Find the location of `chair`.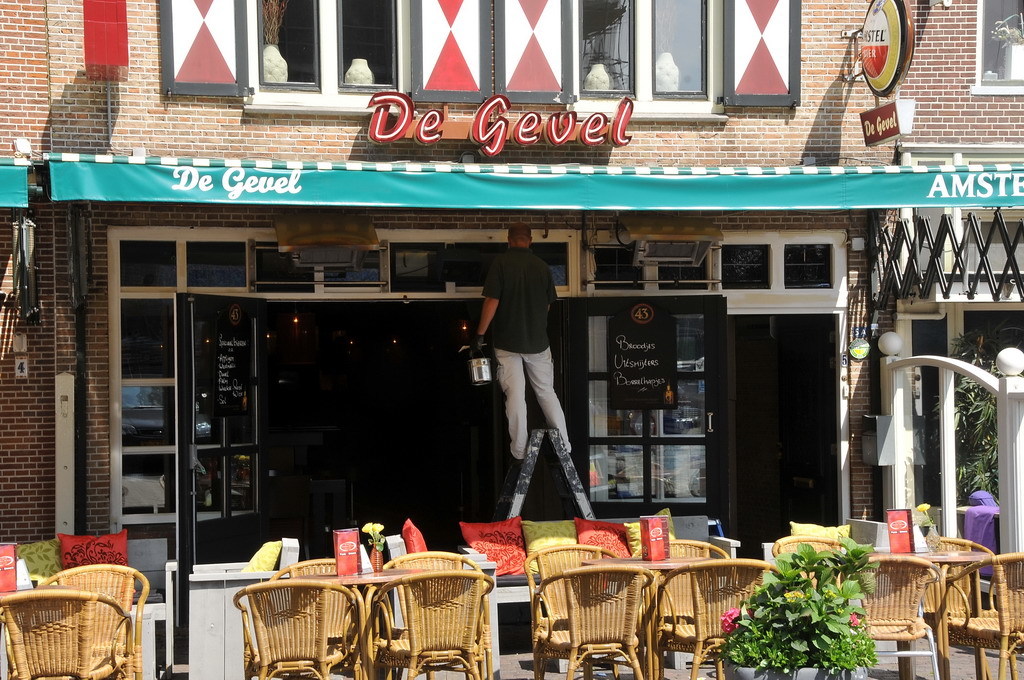
Location: region(268, 556, 374, 679).
